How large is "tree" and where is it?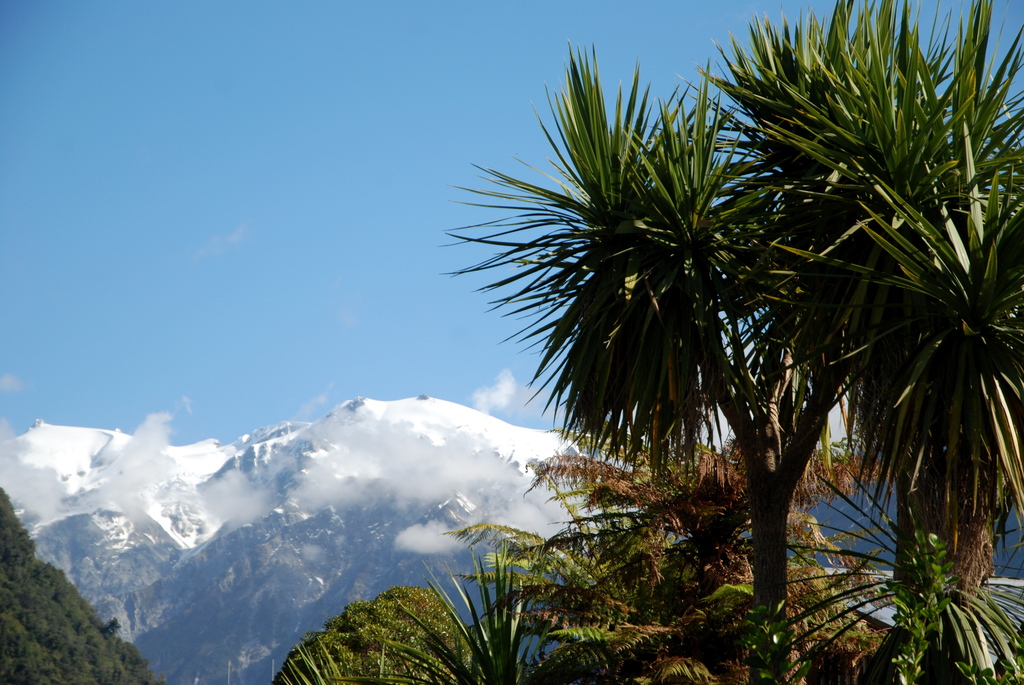
Bounding box: [0,468,161,684].
